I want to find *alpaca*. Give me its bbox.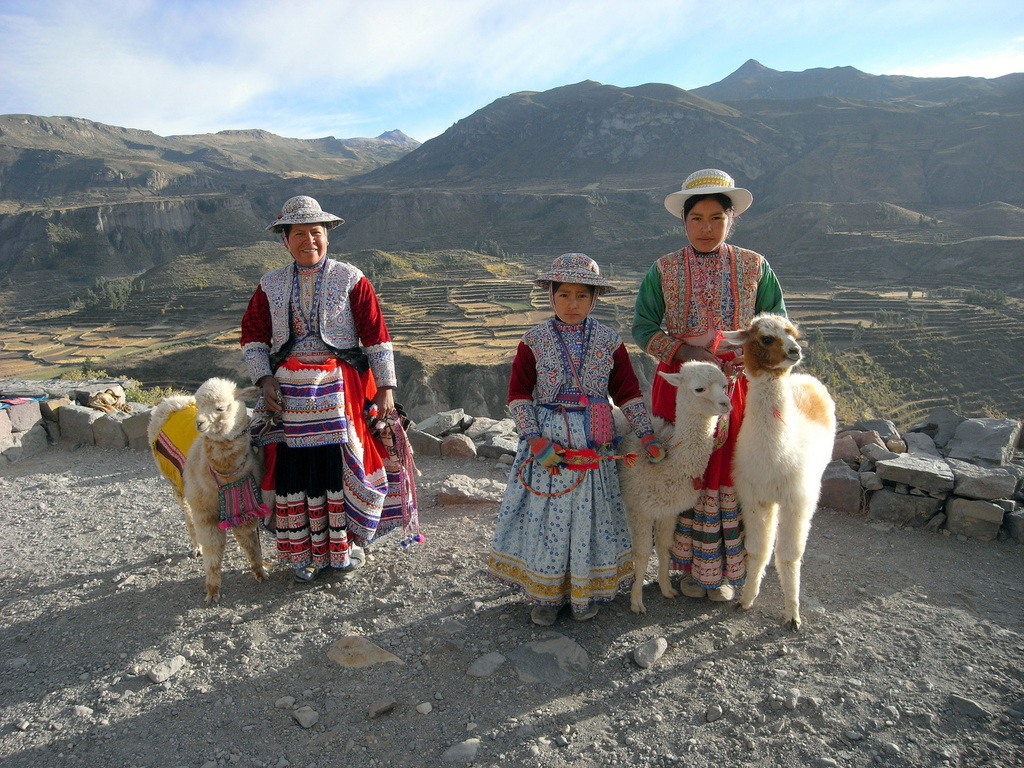
locate(147, 378, 272, 605).
